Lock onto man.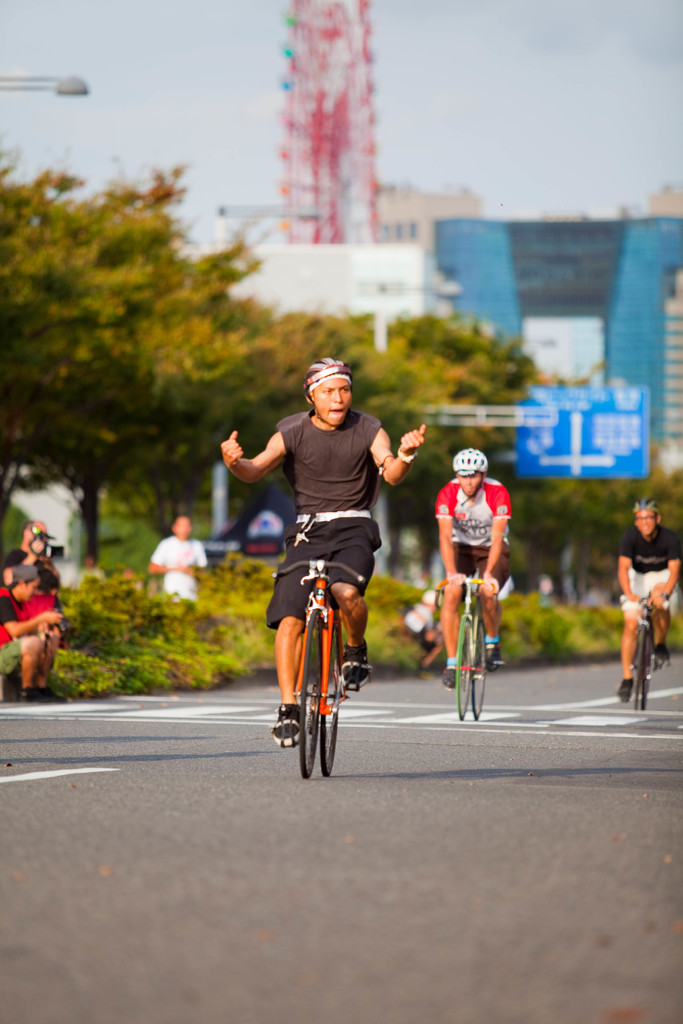
Locked: rect(607, 496, 682, 685).
